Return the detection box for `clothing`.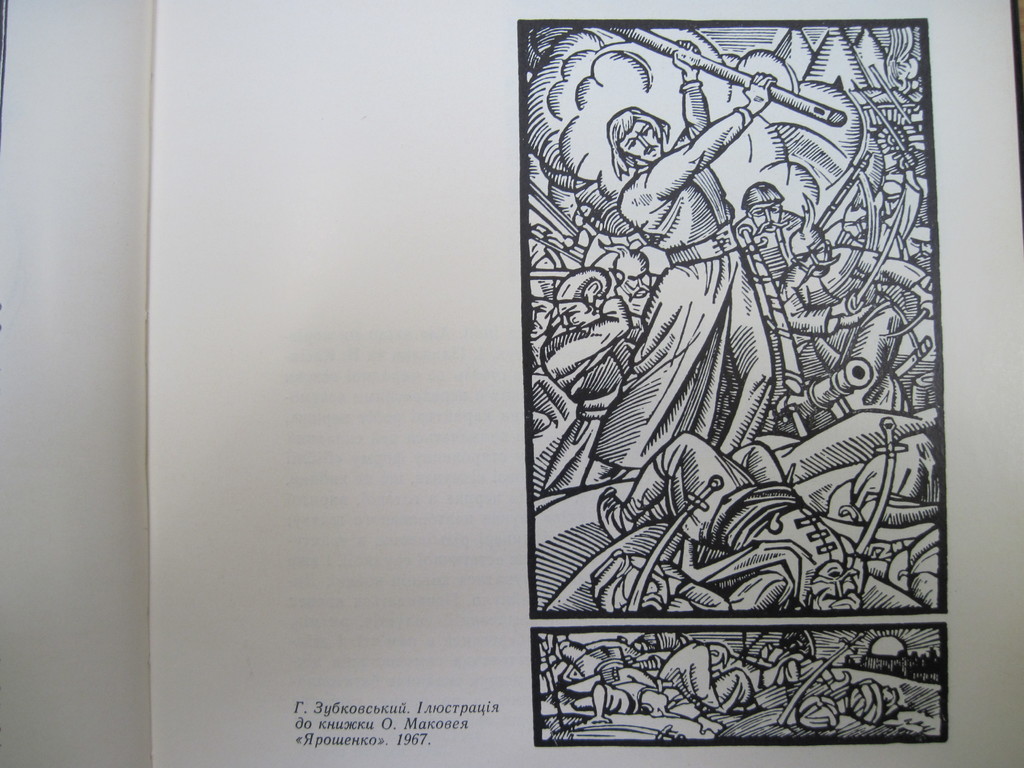
{"x1": 617, "y1": 129, "x2": 785, "y2": 478}.
